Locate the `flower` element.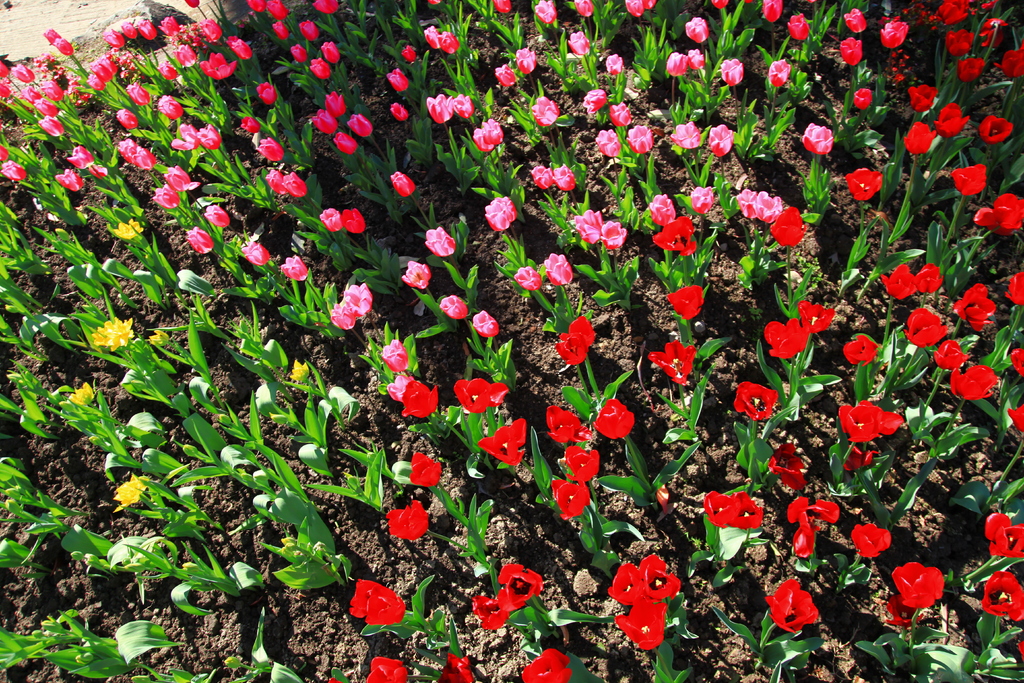
Element bbox: region(496, 563, 543, 604).
